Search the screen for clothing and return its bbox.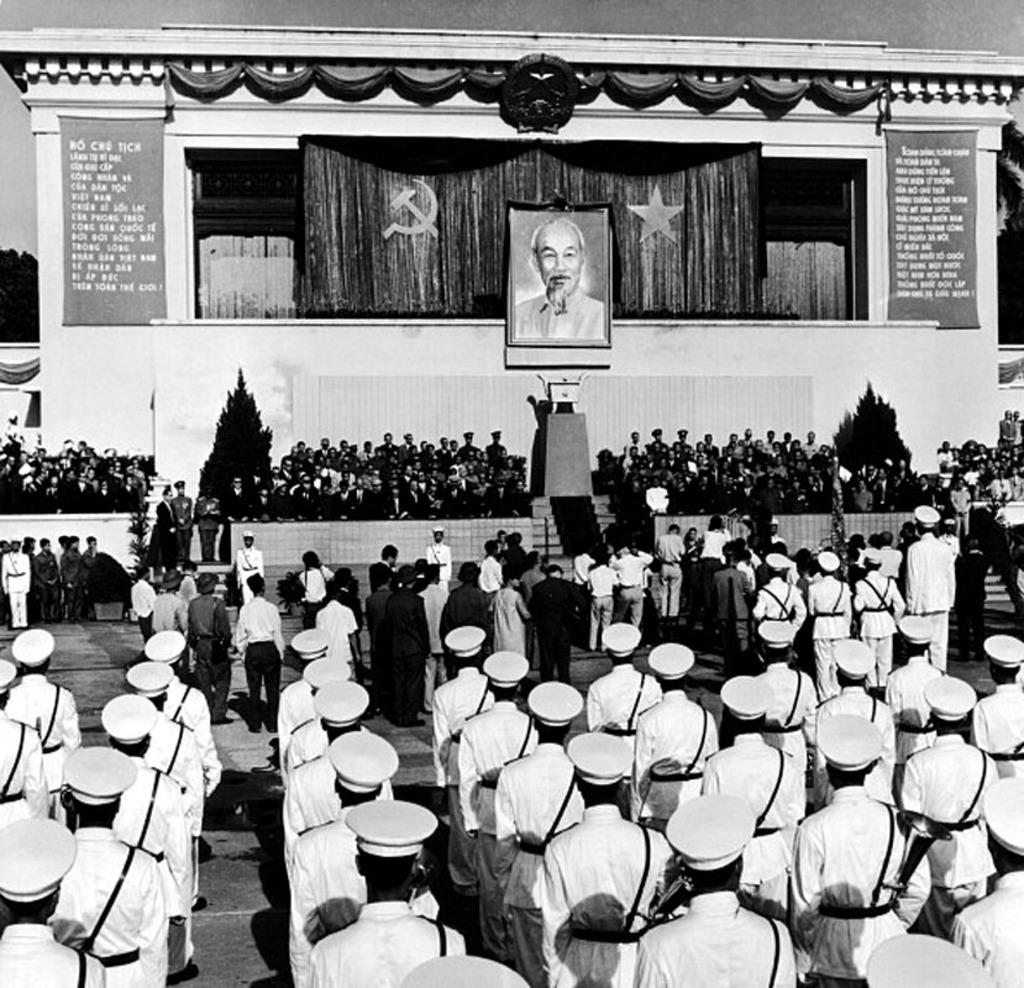
Found: 227, 598, 282, 727.
